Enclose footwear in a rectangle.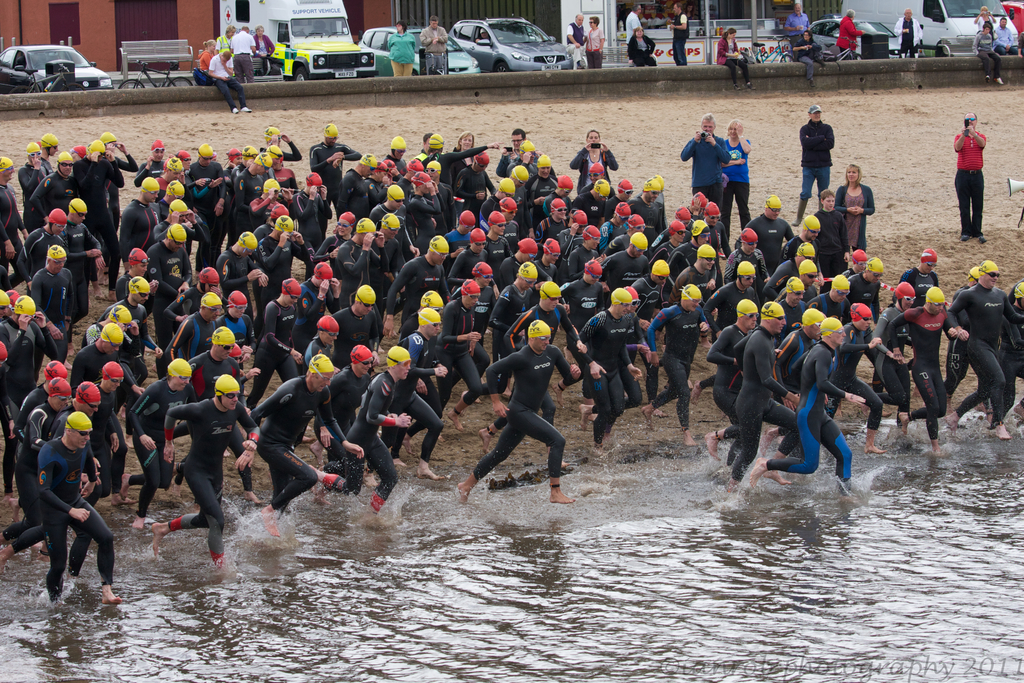
810, 78, 815, 86.
